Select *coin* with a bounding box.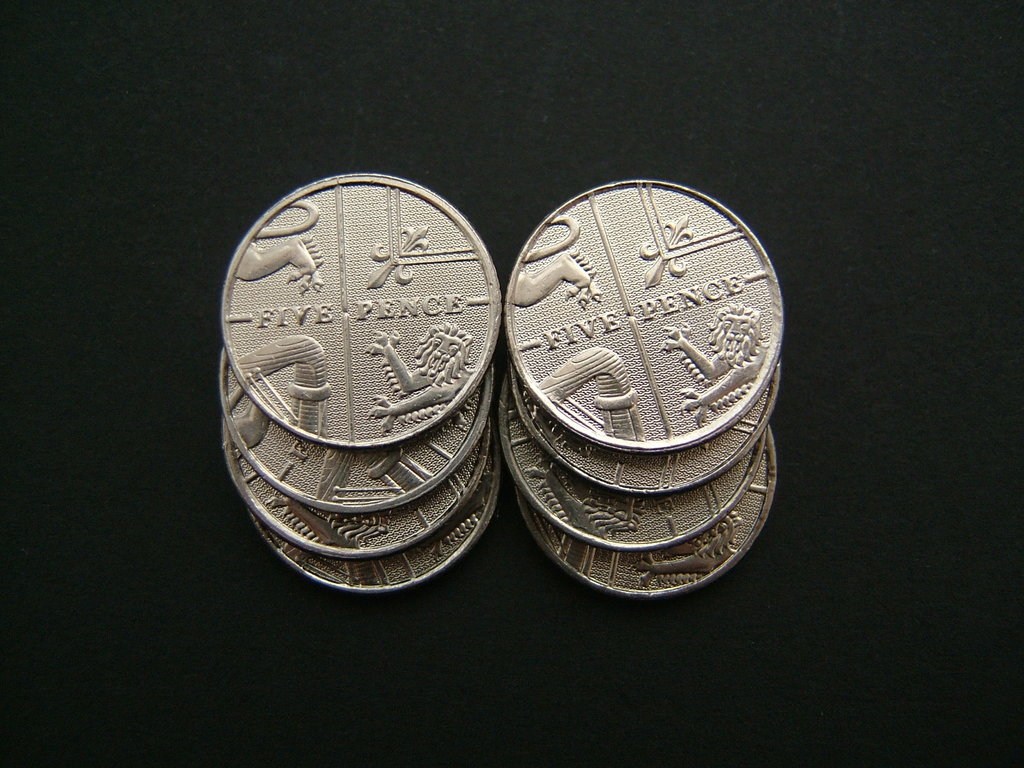
<region>505, 357, 784, 496</region>.
